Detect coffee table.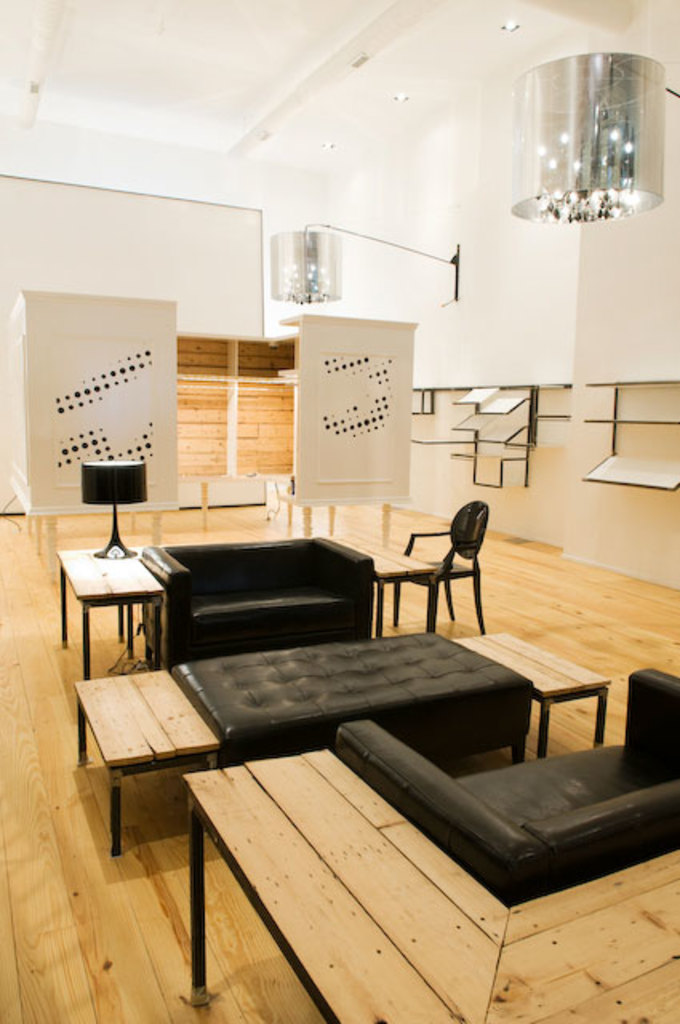
Detected at pyautogui.locateOnScreen(53, 522, 475, 670).
